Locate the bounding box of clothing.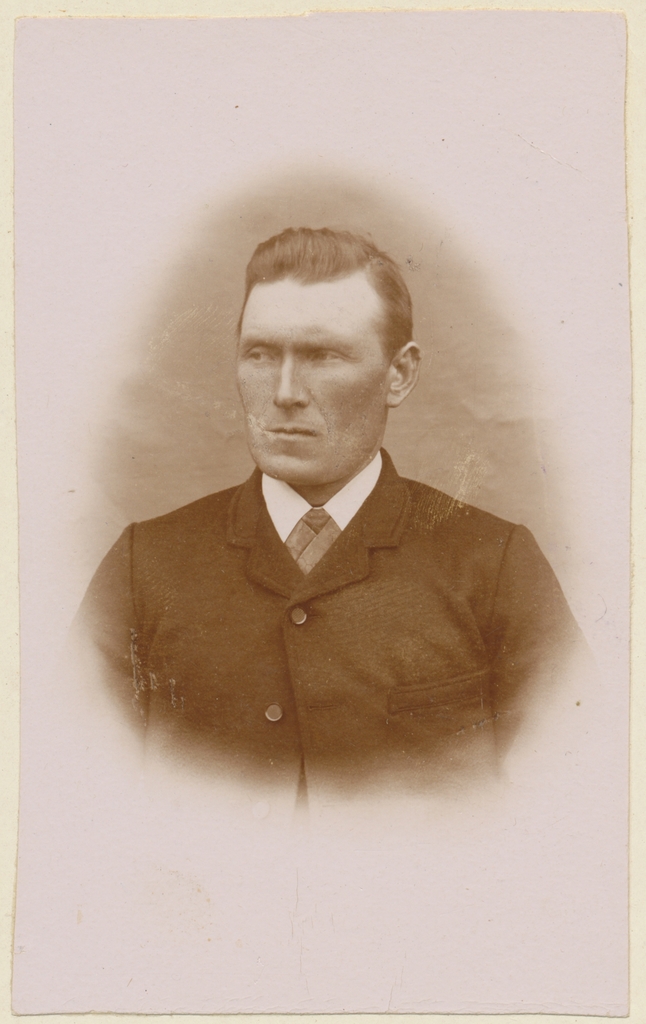
Bounding box: BBox(67, 447, 584, 802).
